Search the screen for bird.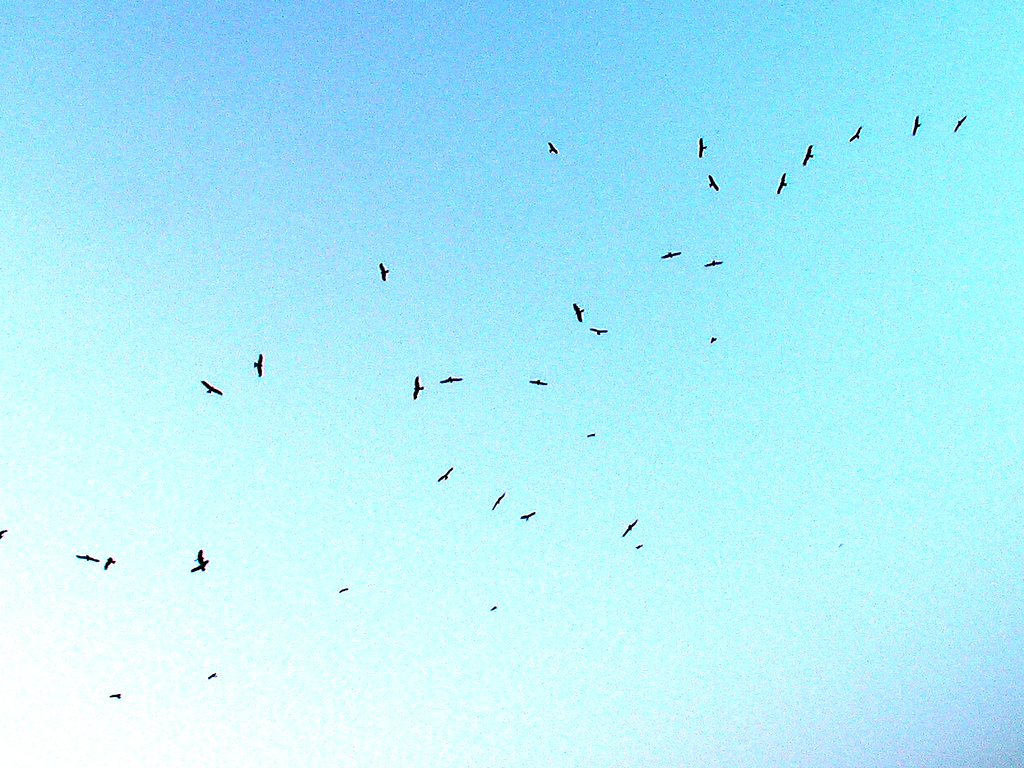
Found at {"left": 252, "top": 353, "right": 263, "bottom": 378}.
